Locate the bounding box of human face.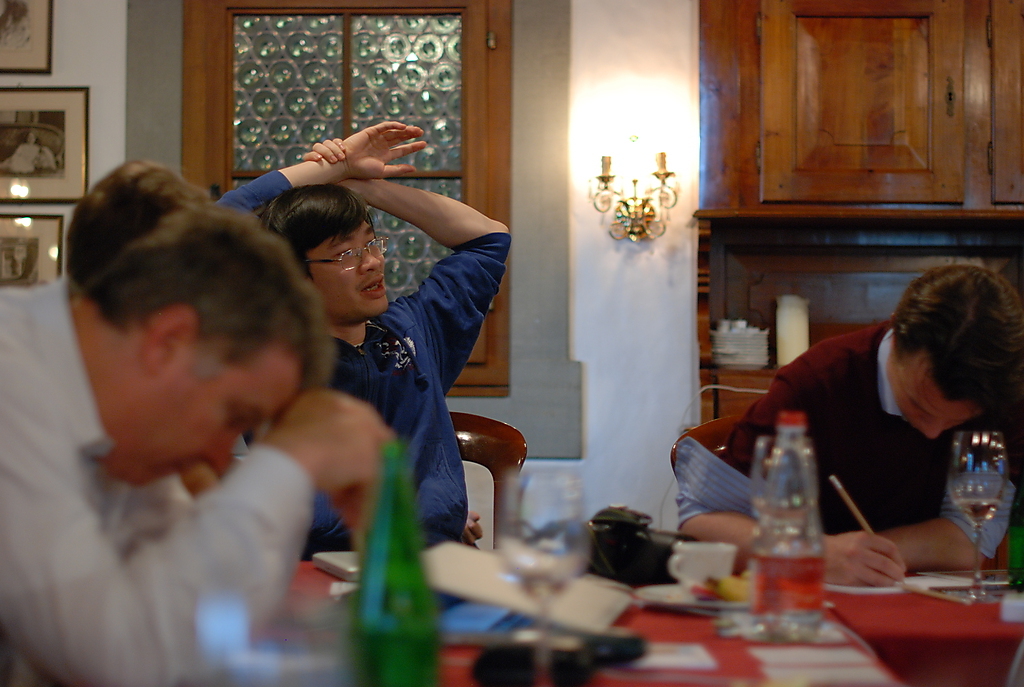
Bounding box: (889,348,988,441).
